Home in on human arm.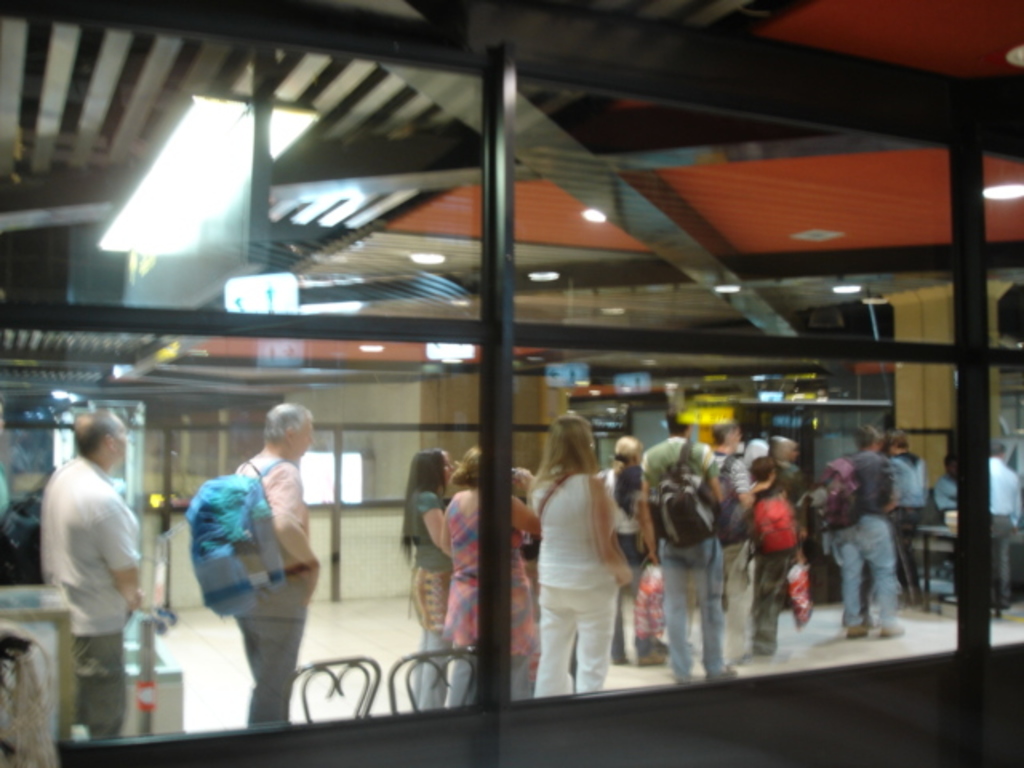
Homed in at 515:493:544:541.
